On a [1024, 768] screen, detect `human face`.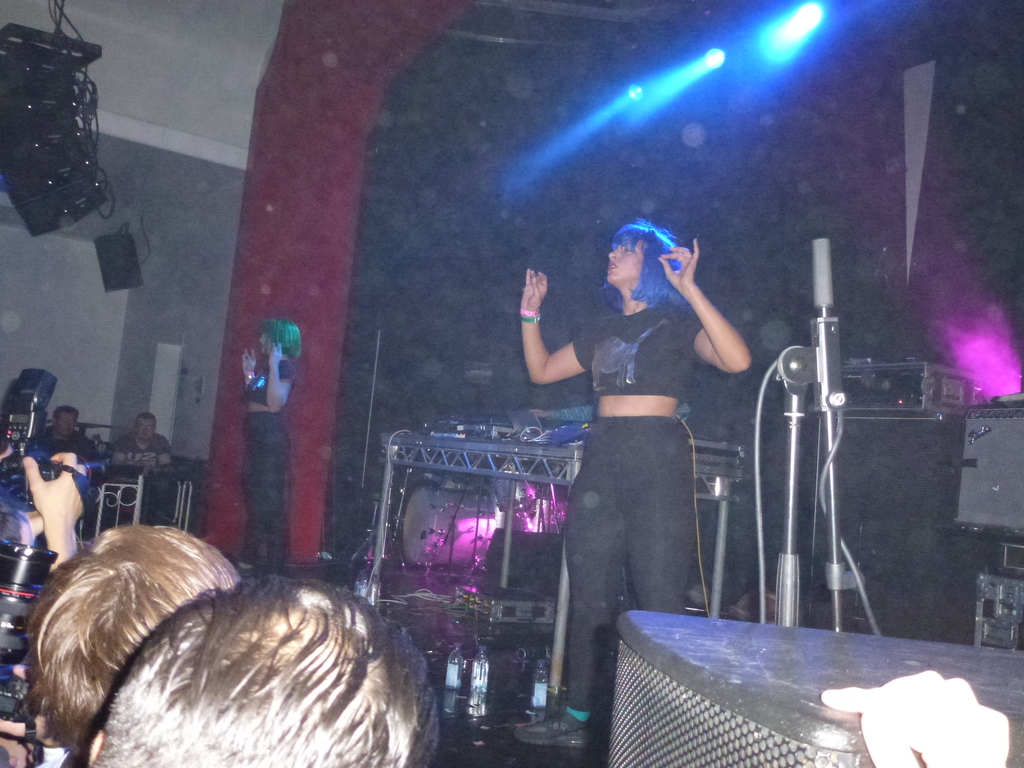
<box>138,419,156,440</box>.
